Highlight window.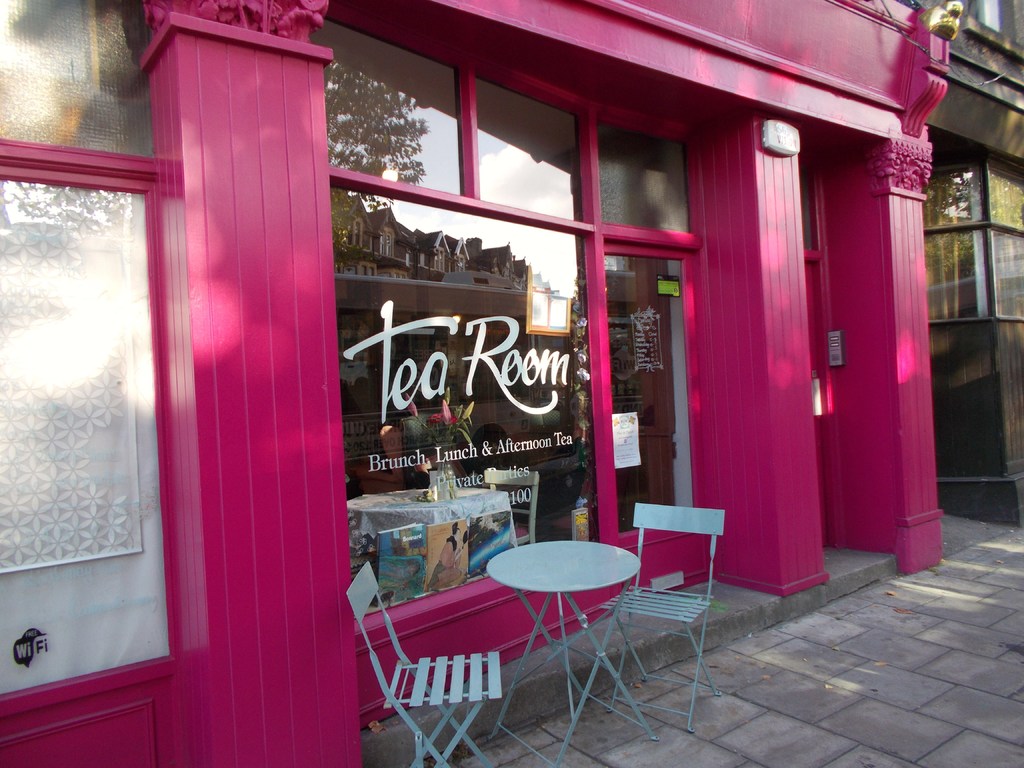
Highlighted region: left=934, top=132, right=1016, bottom=373.
